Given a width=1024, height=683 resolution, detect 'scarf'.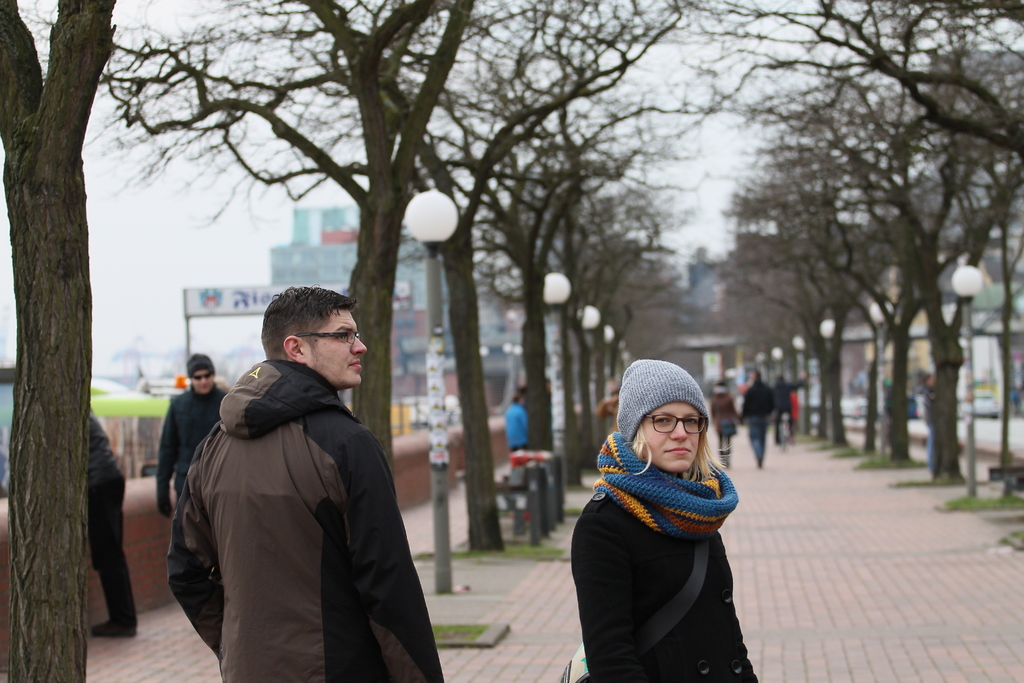
(594,424,737,534).
